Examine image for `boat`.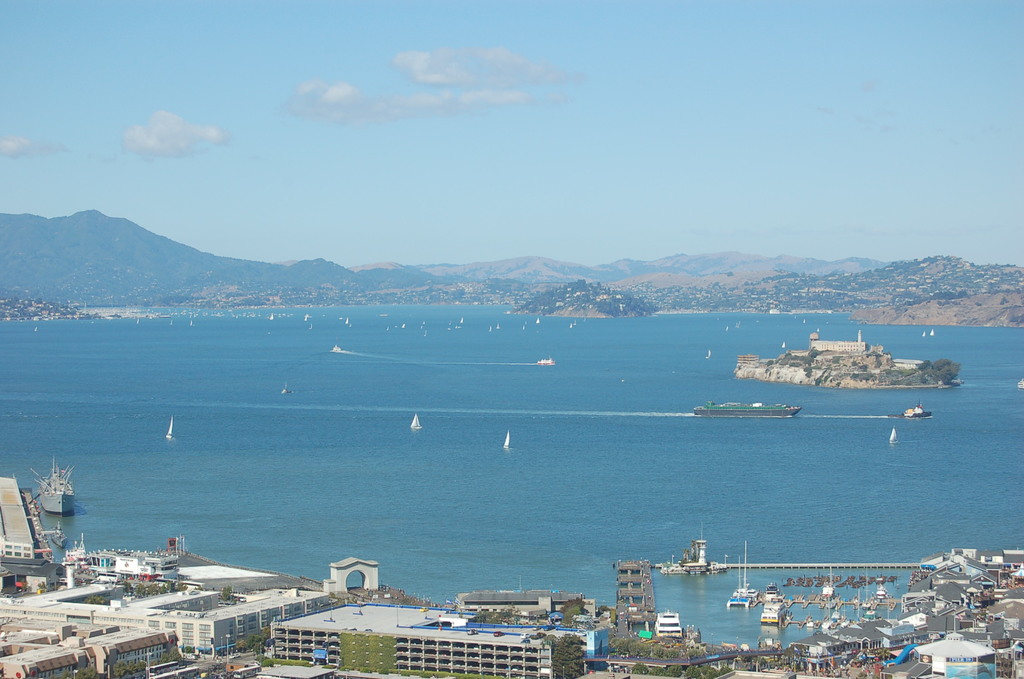
Examination result: left=499, top=429, right=519, bottom=454.
